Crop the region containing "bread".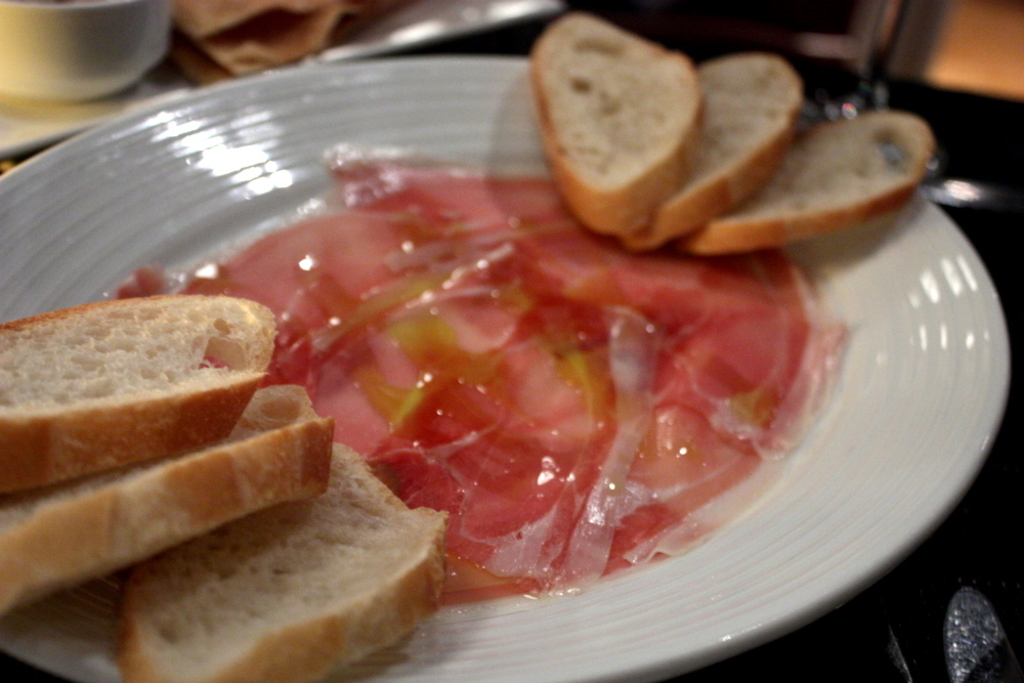
Crop region: 119:437:447:682.
